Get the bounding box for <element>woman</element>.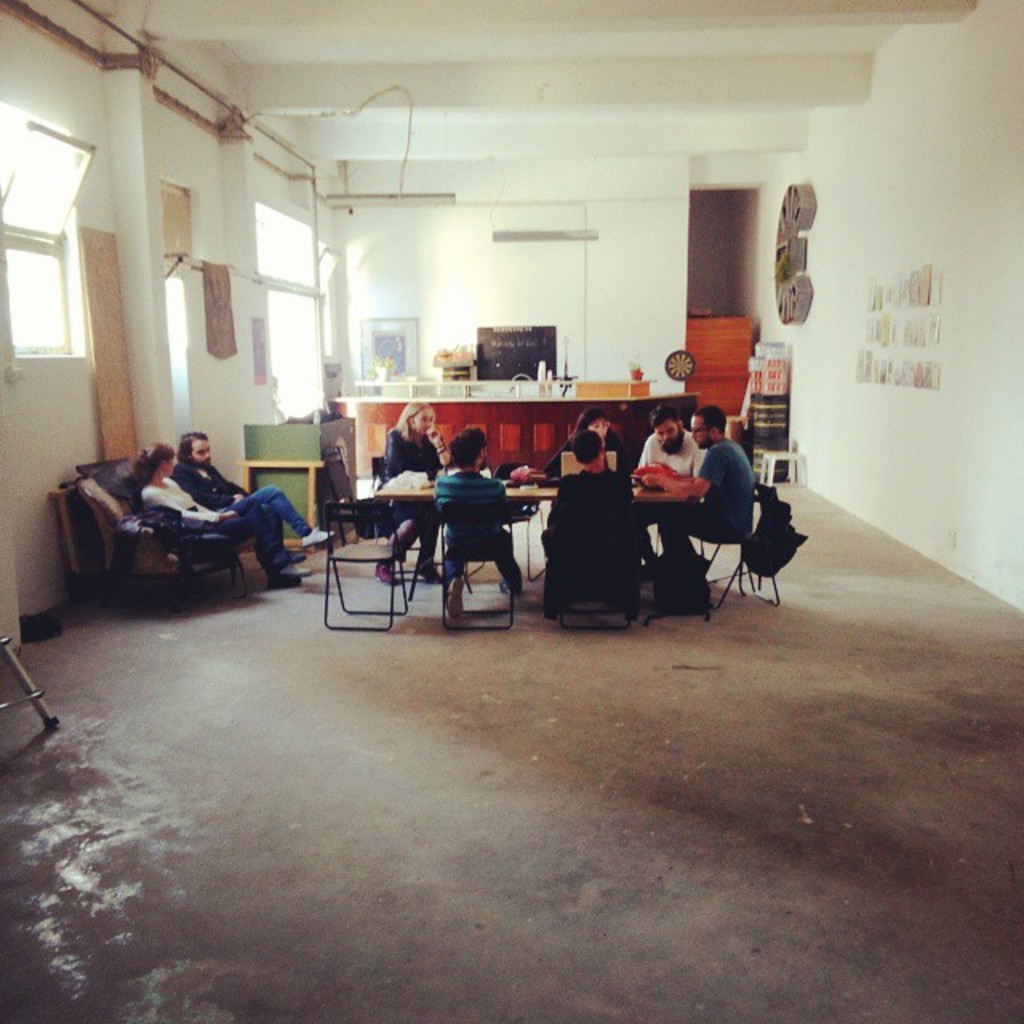
<region>131, 437, 302, 582</region>.
